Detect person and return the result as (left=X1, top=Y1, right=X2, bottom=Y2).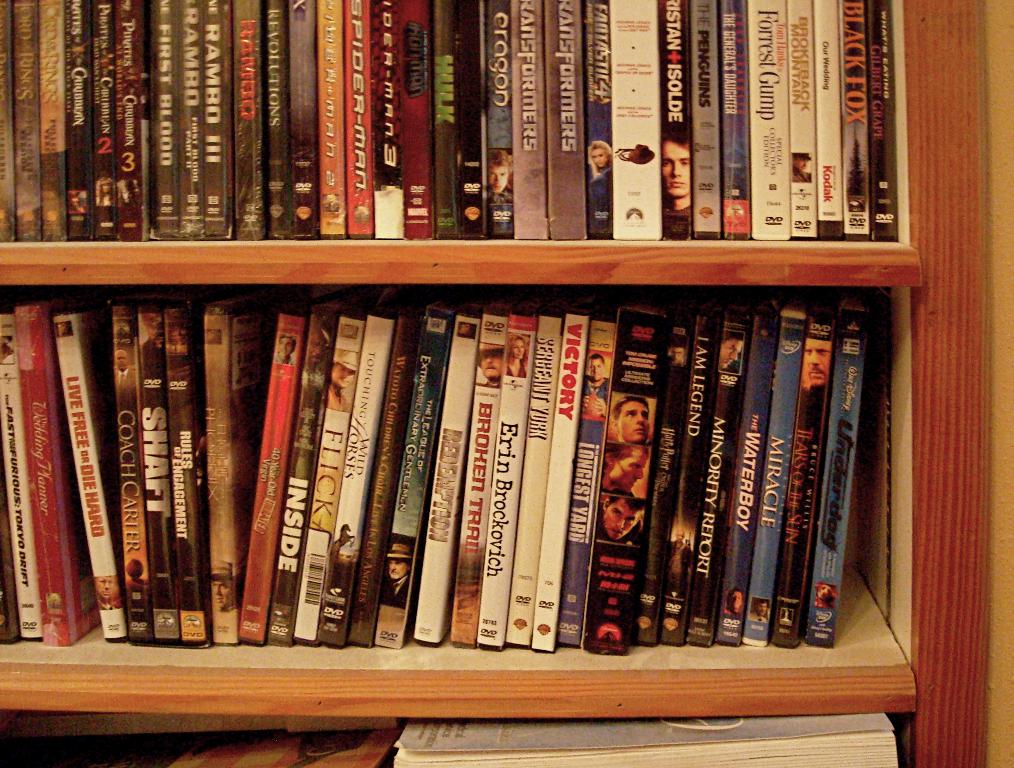
(left=668, top=341, right=688, bottom=370).
